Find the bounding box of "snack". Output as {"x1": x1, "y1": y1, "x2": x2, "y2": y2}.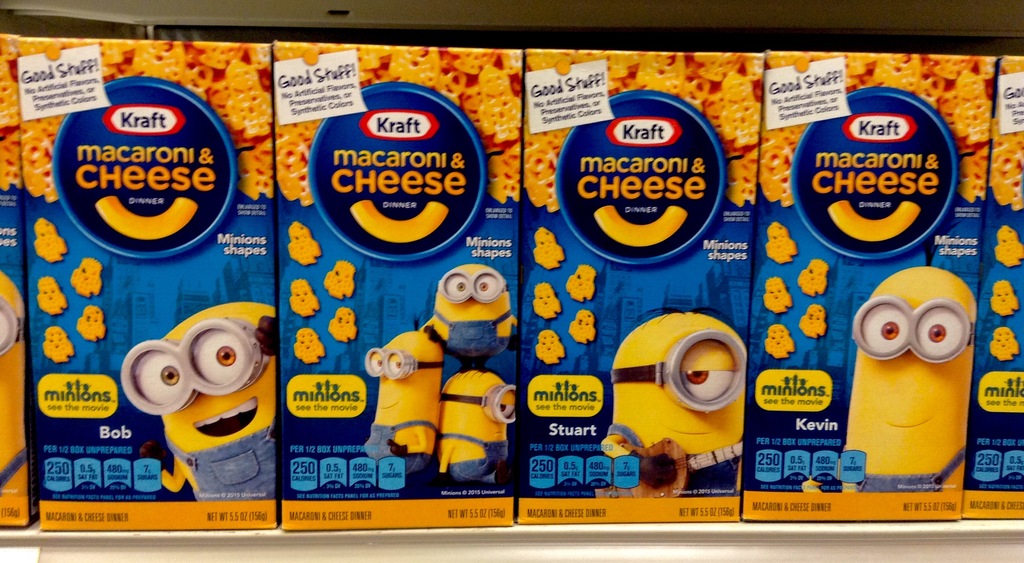
{"x1": 765, "y1": 276, "x2": 791, "y2": 315}.
